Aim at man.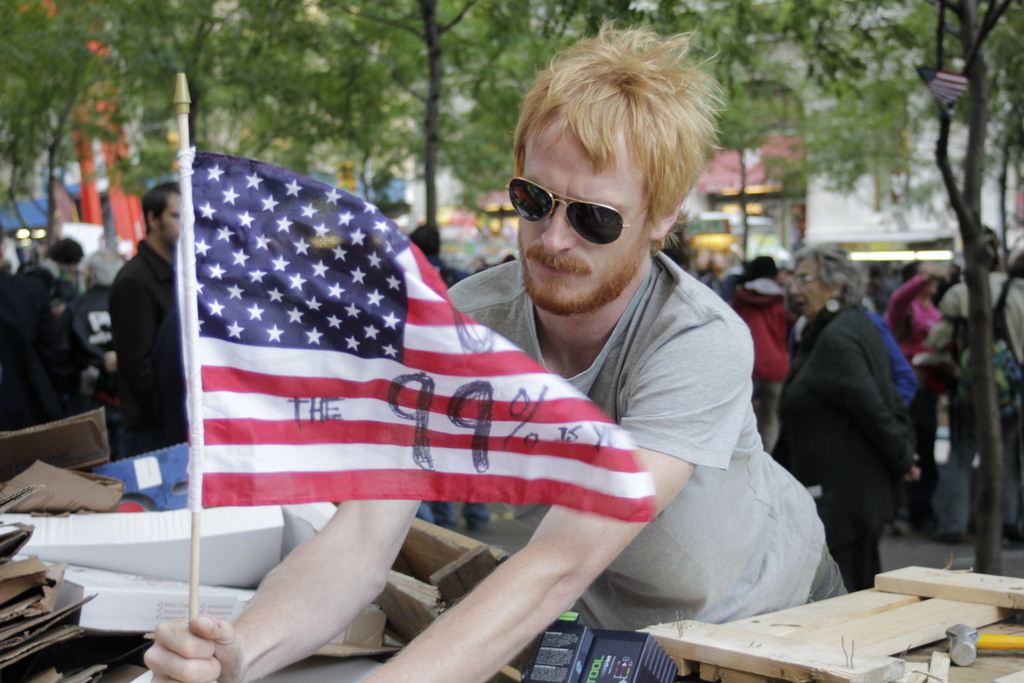
Aimed at rect(186, 90, 845, 659).
